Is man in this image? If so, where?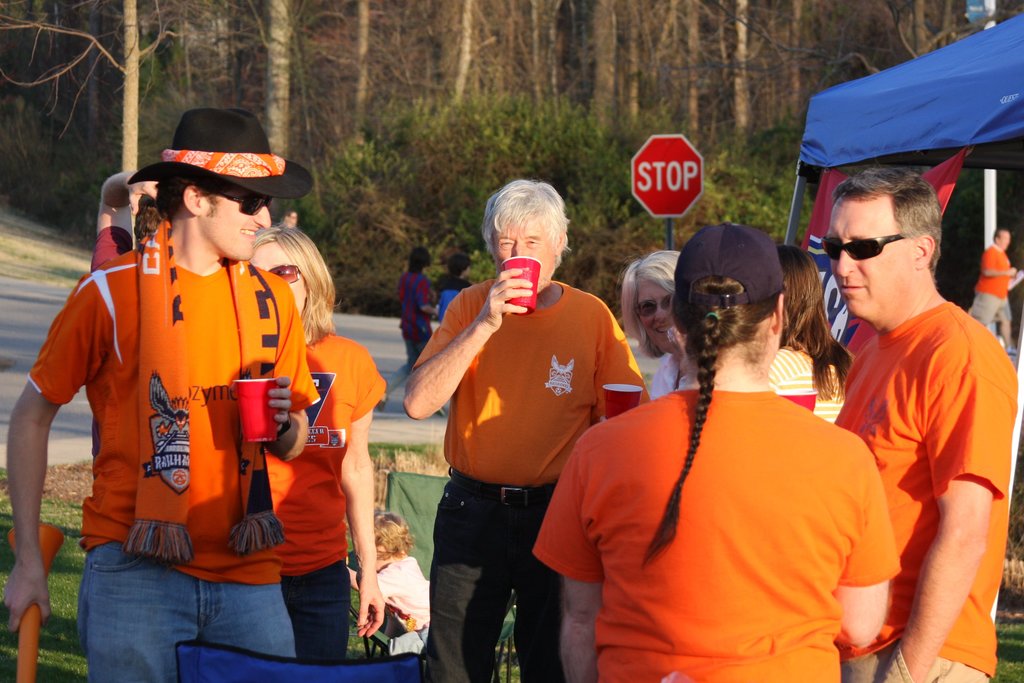
Yes, at {"x1": 968, "y1": 229, "x2": 1022, "y2": 355}.
